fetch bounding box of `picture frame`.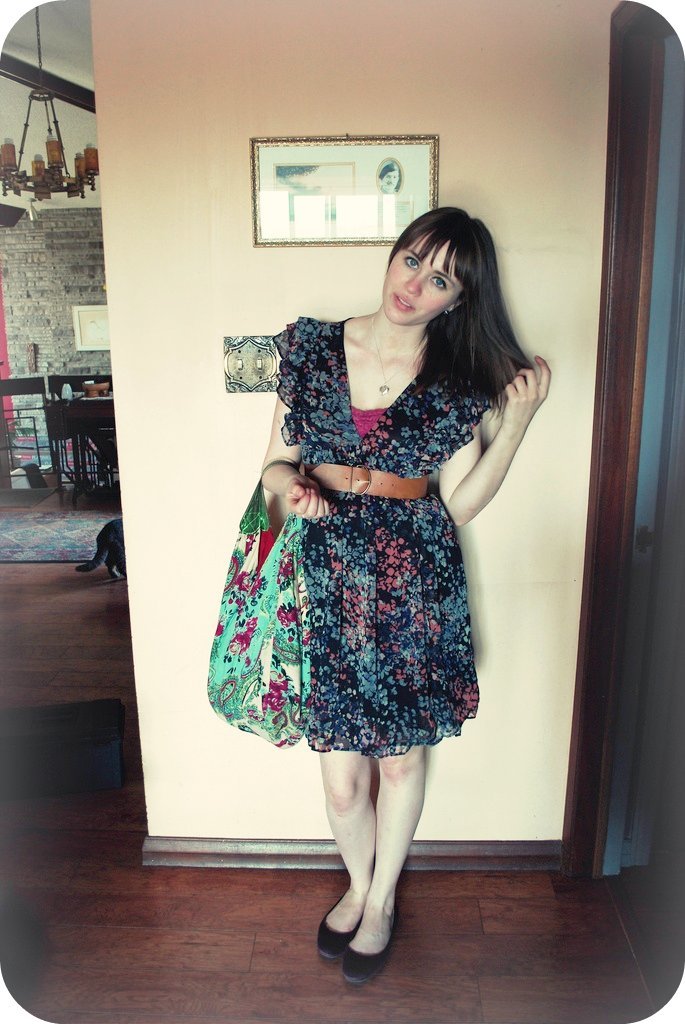
Bbox: bbox=(233, 124, 461, 257).
